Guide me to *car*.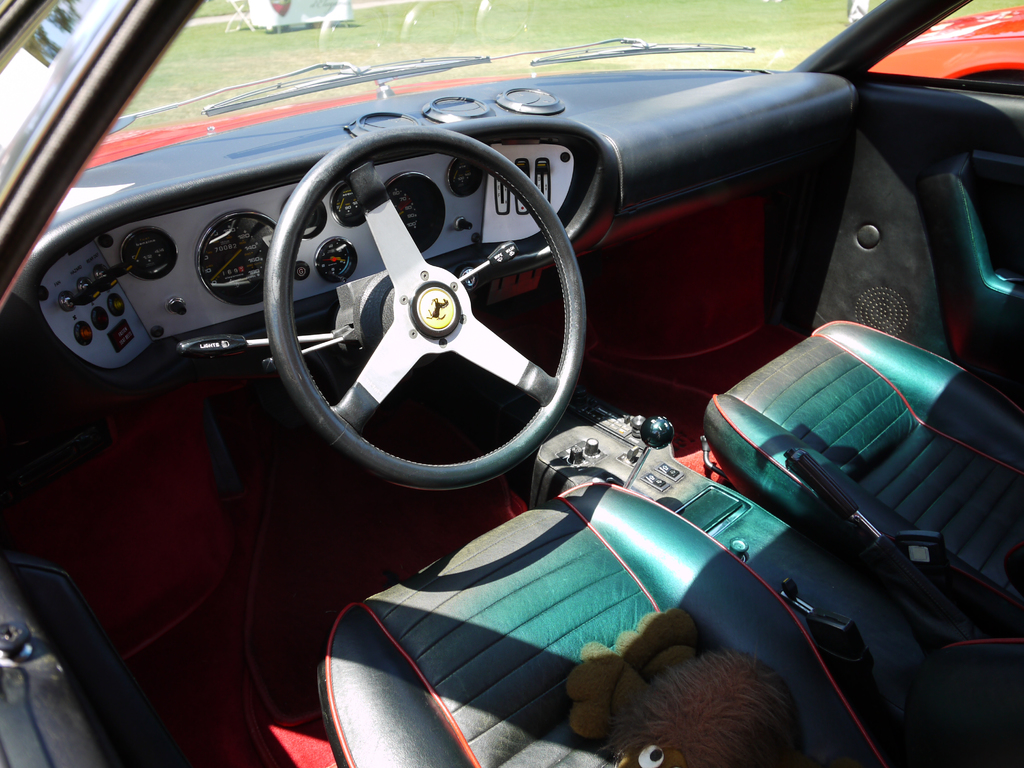
Guidance: pyautogui.locateOnScreen(0, 0, 1023, 767).
